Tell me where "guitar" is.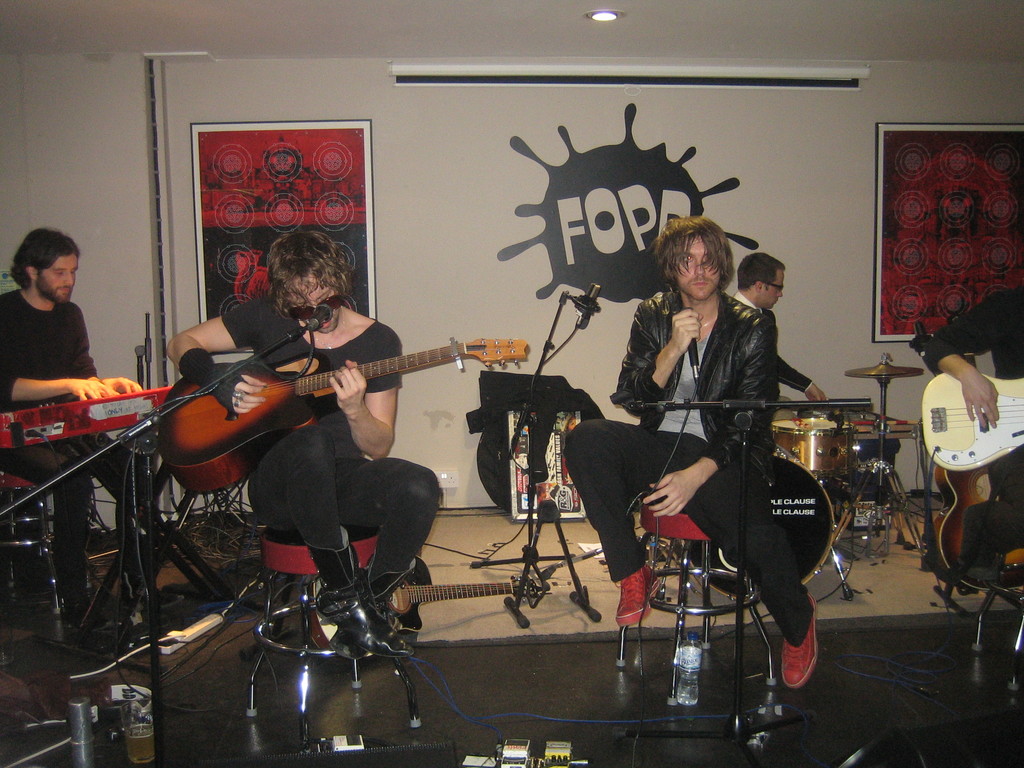
"guitar" is at 924:373:1023:477.
